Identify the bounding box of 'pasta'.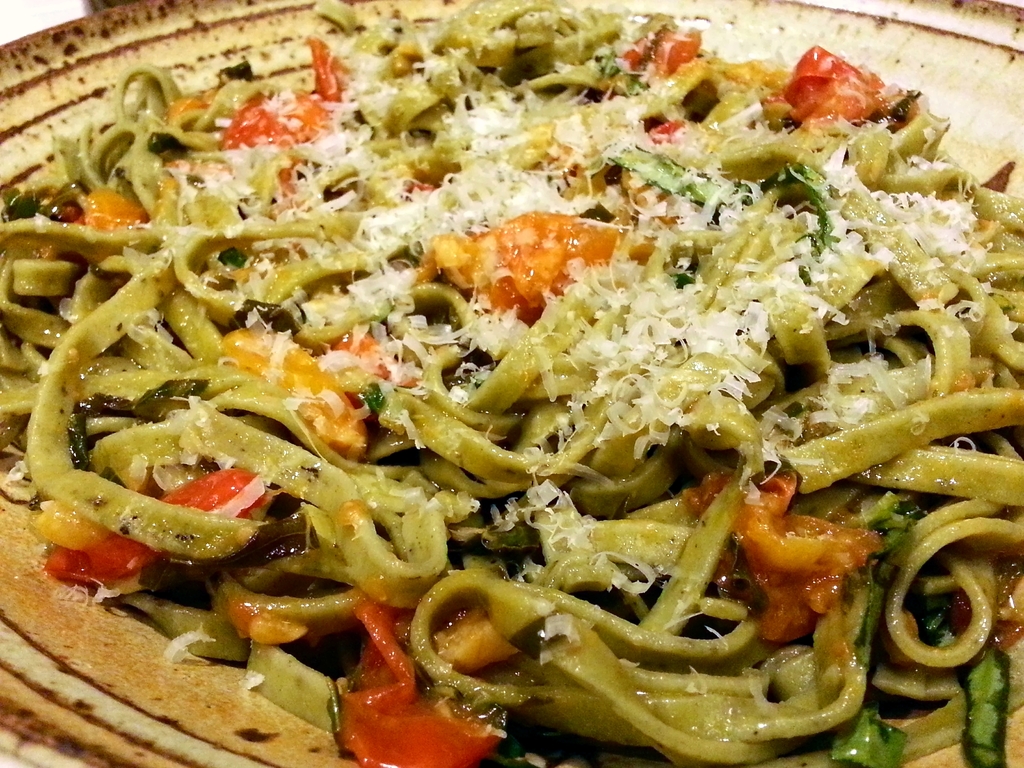
locate(3, 0, 972, 767).
